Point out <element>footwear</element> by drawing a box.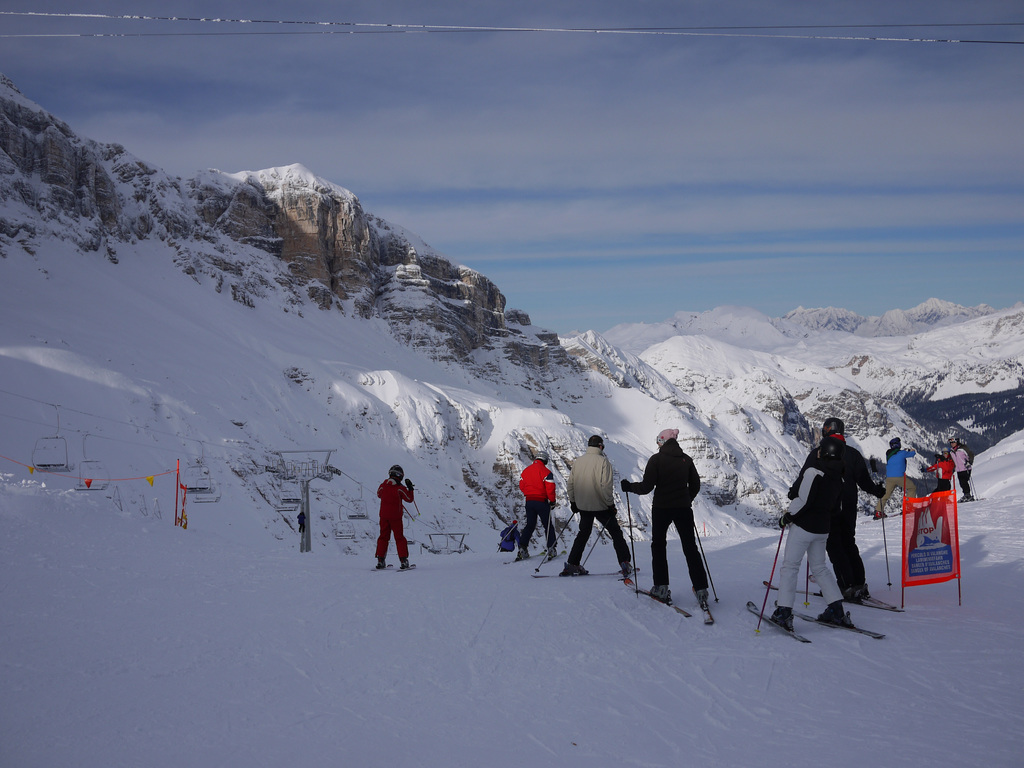
375,559,386,573.
